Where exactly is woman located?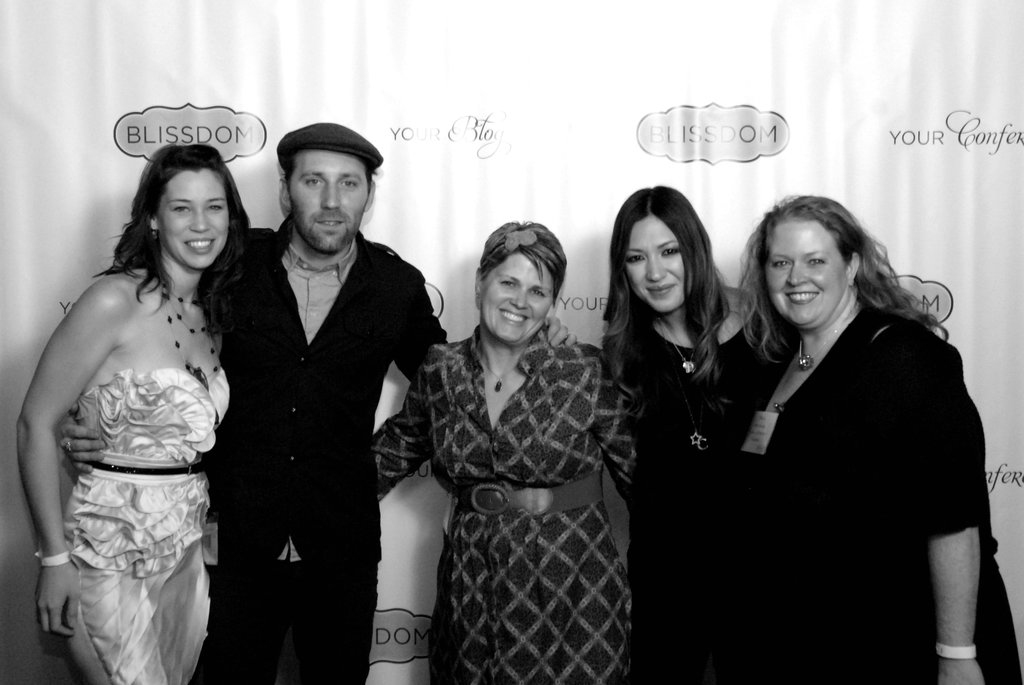
Its bounding box is [x1=372, y1=213, x2=639, y2=684].
